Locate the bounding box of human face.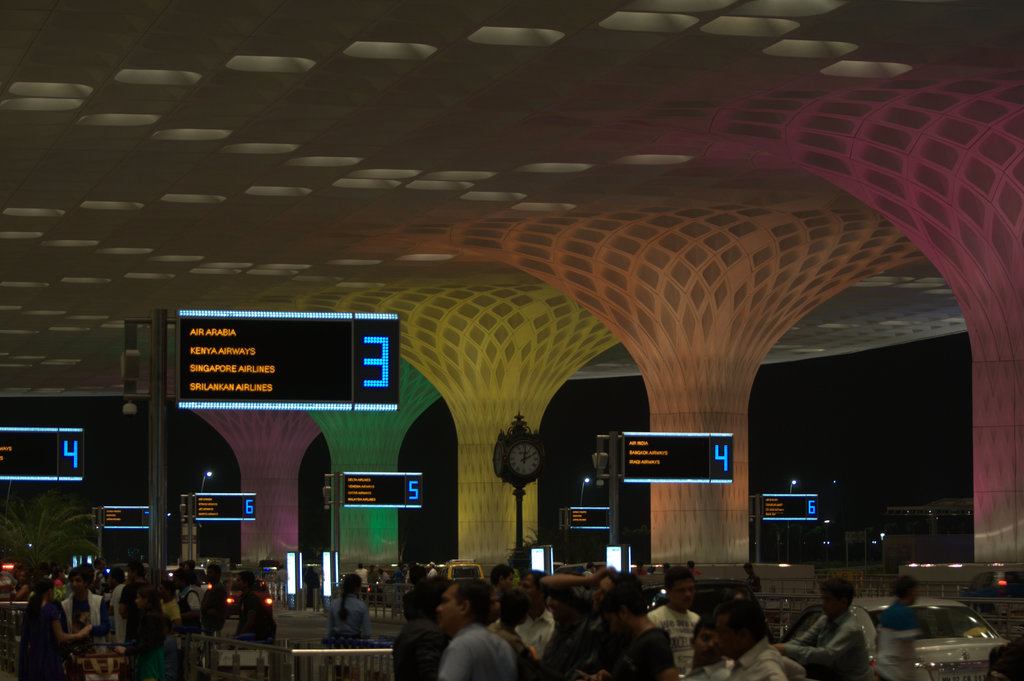
Bounding box: (left=598, top=580, right=612, bottom=605).
